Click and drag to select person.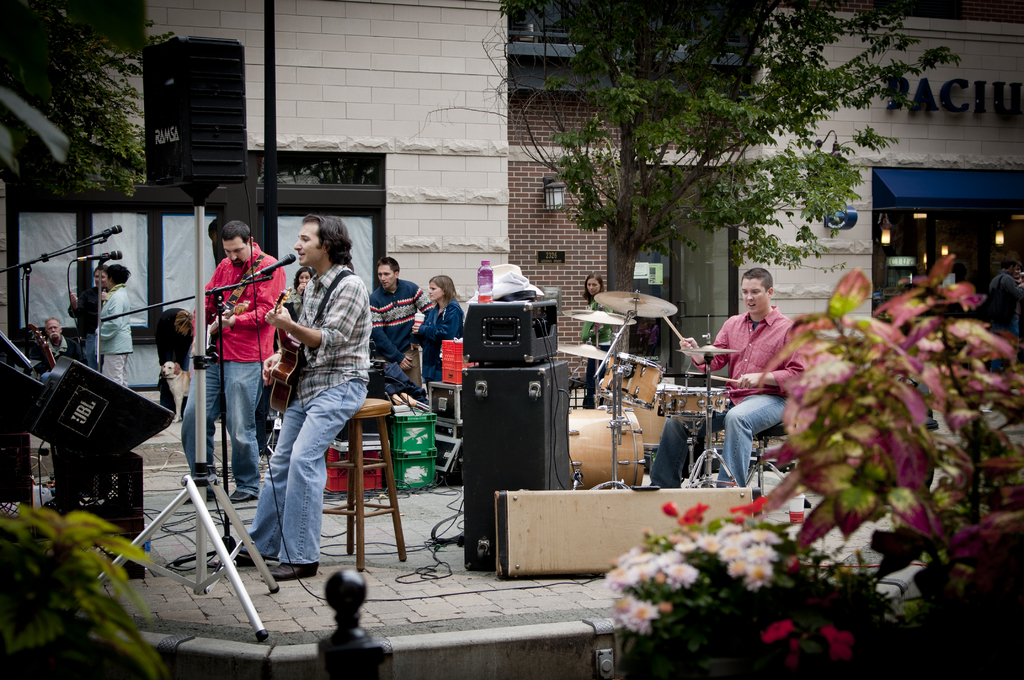
Selection: left=68, top=266, right=118, bottom=360.
